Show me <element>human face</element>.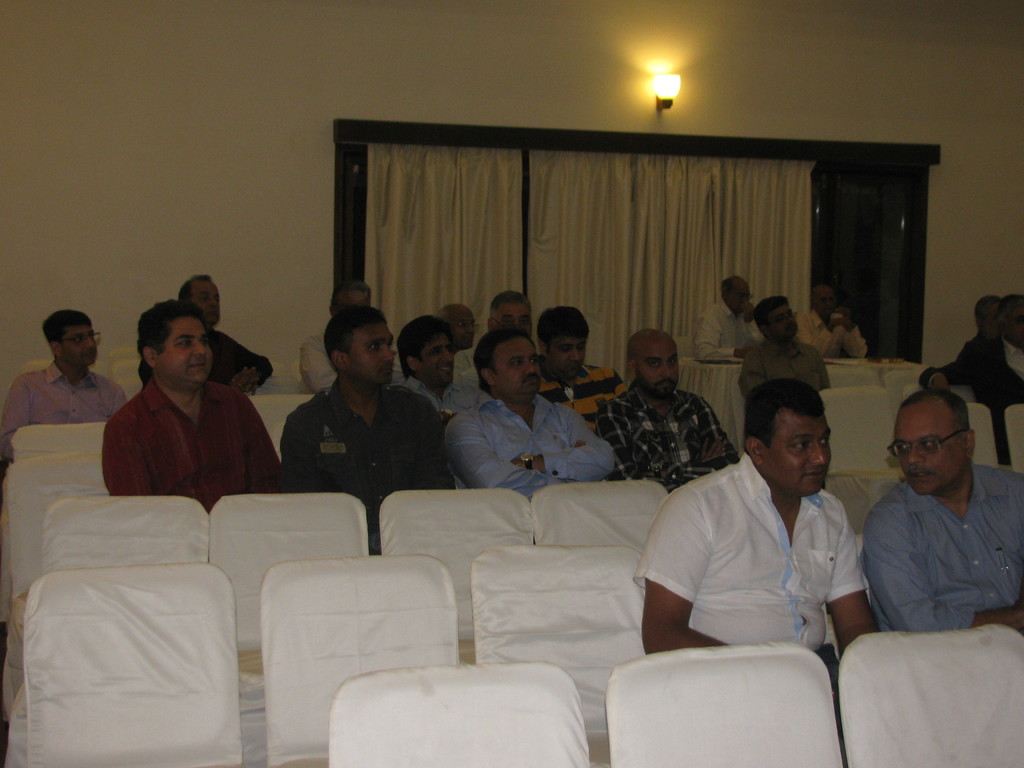
<element>human face</element> is here: 498/298/531/336.
